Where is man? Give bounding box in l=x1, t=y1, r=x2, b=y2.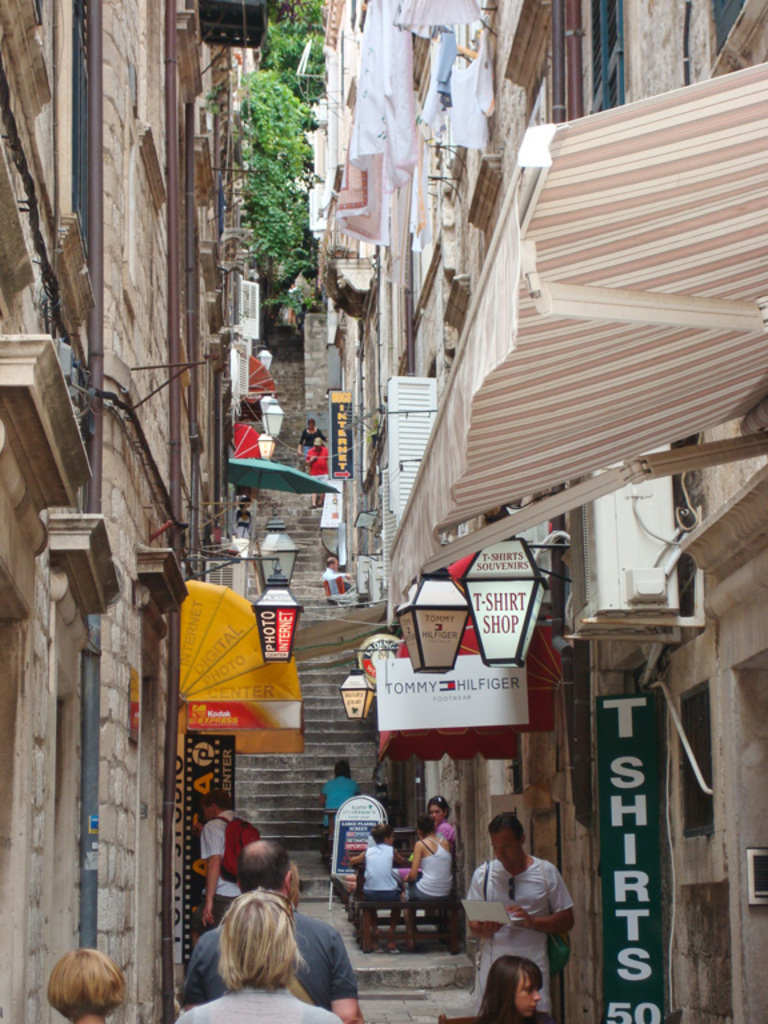
l=323, t=555, r=352, b=595.
